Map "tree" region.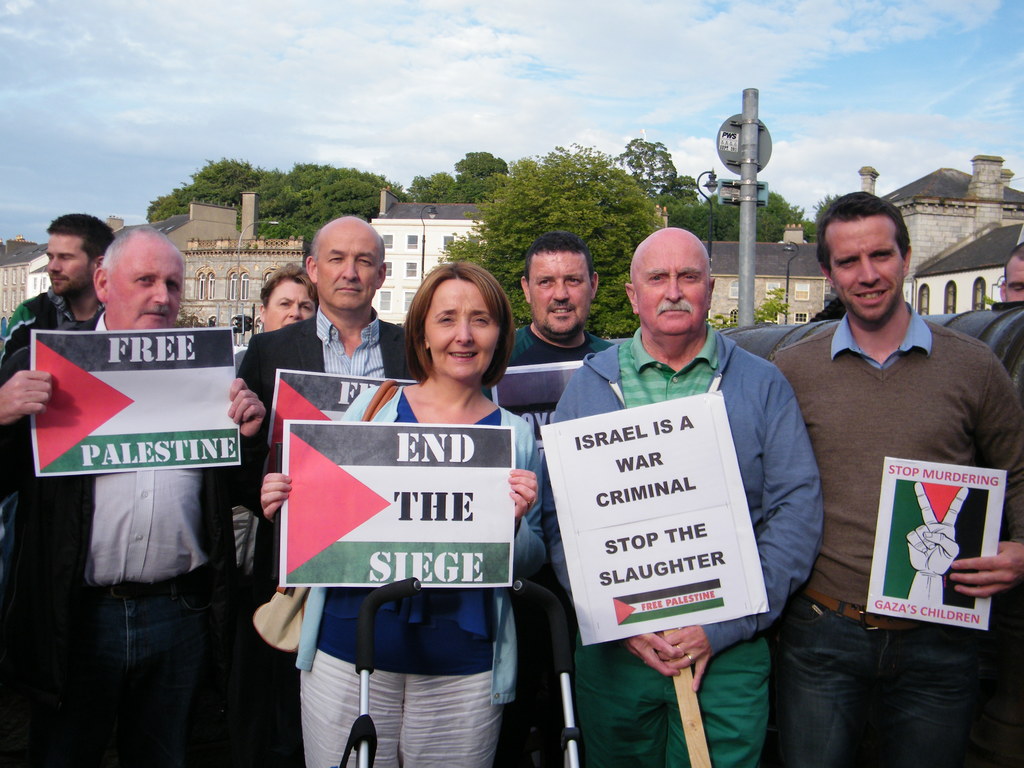
Mapped to 137, 140, 304, 250.
